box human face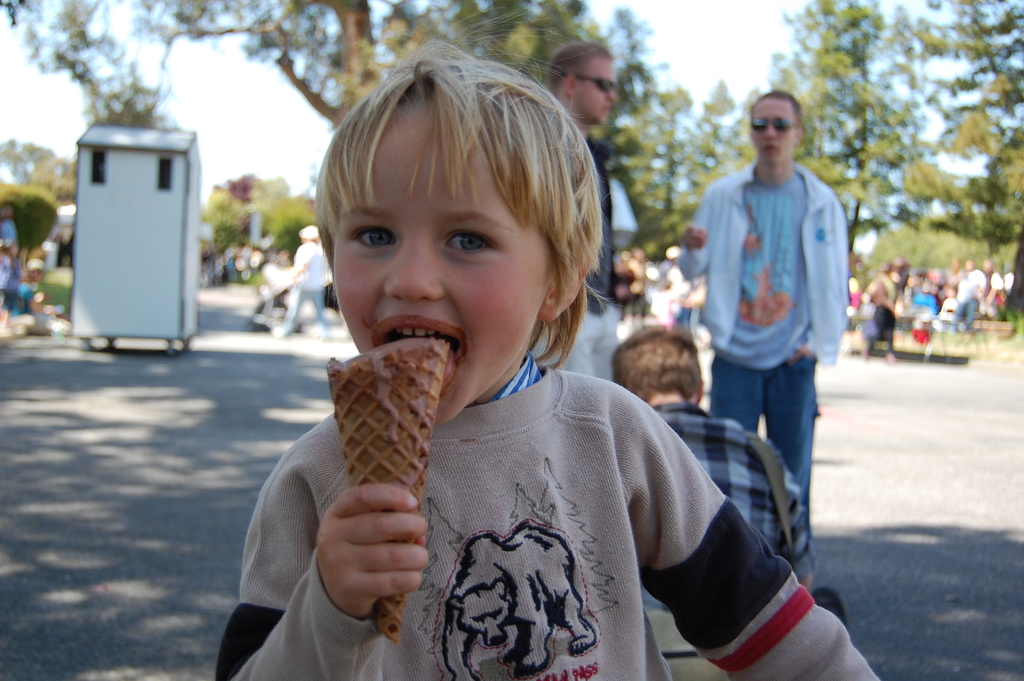
bbox(751, 97, 794, 168)
